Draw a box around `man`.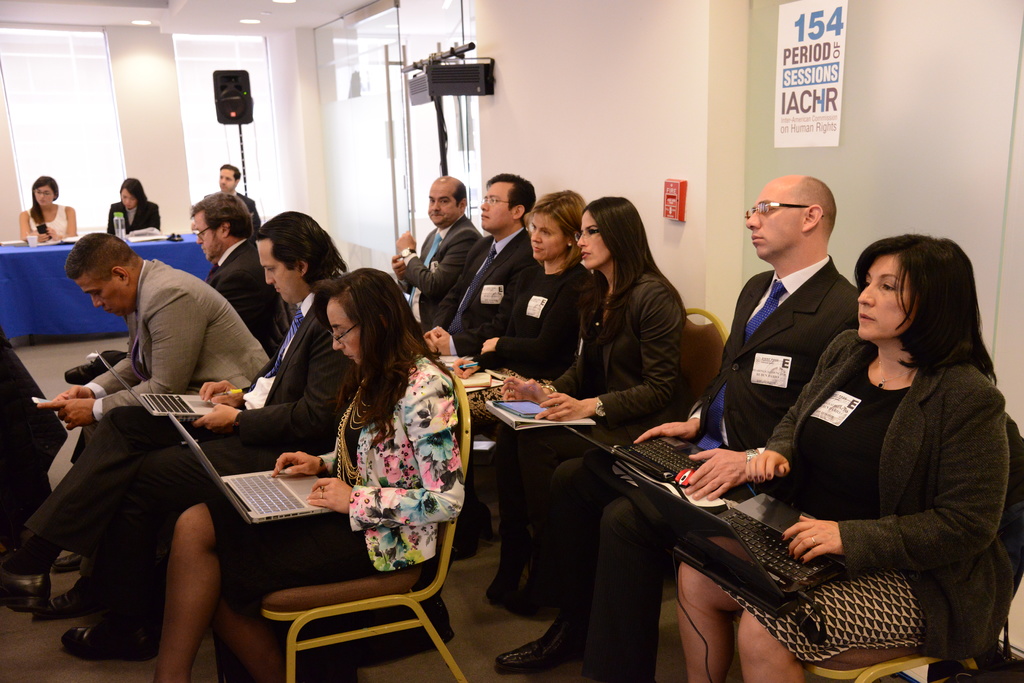
x1=422, y1=173, x2=536, y2=561.
